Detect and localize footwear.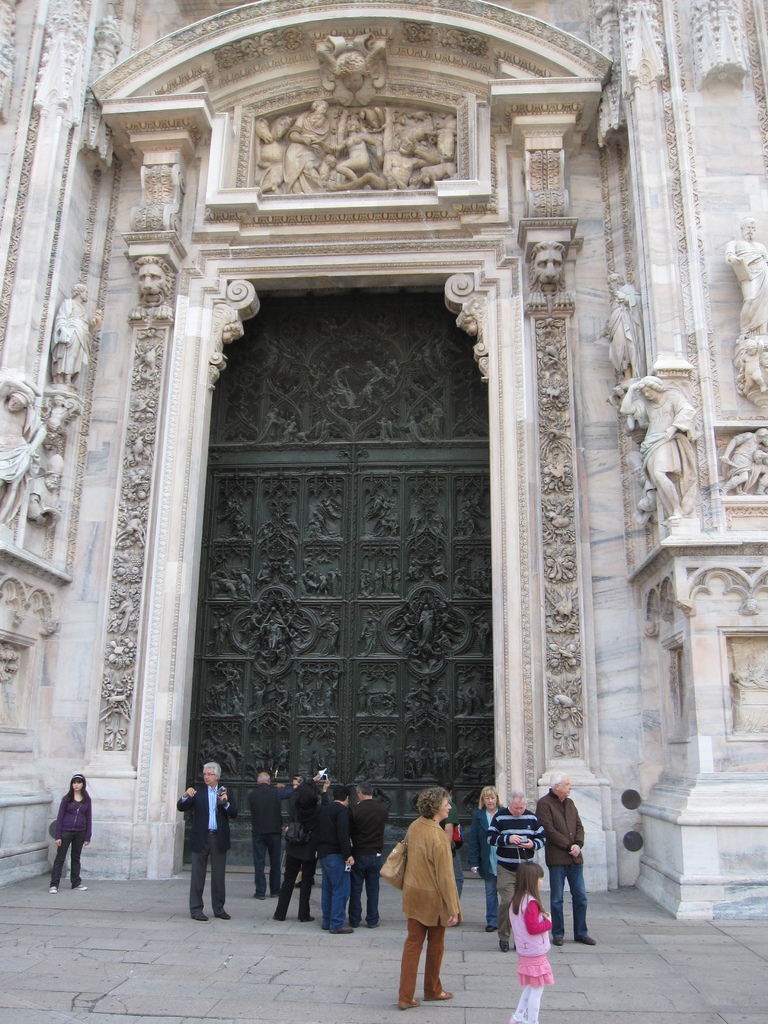
Localized at (left=72, top=882, right=86, bottom=893).
